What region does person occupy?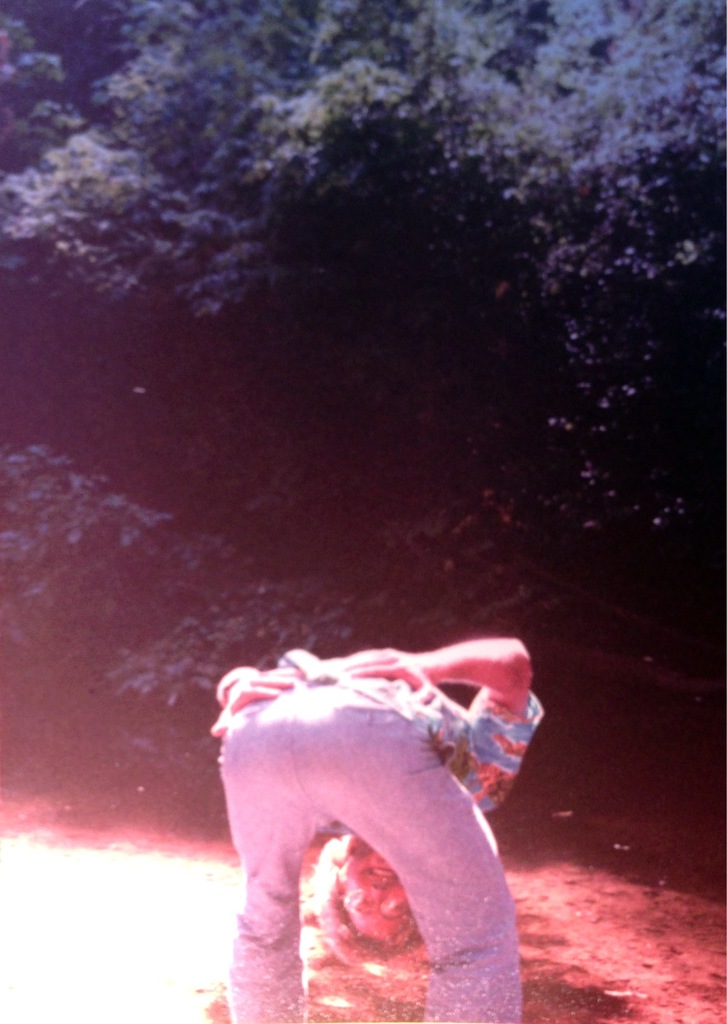
left=215, top=600, right=562, bottom=996.
